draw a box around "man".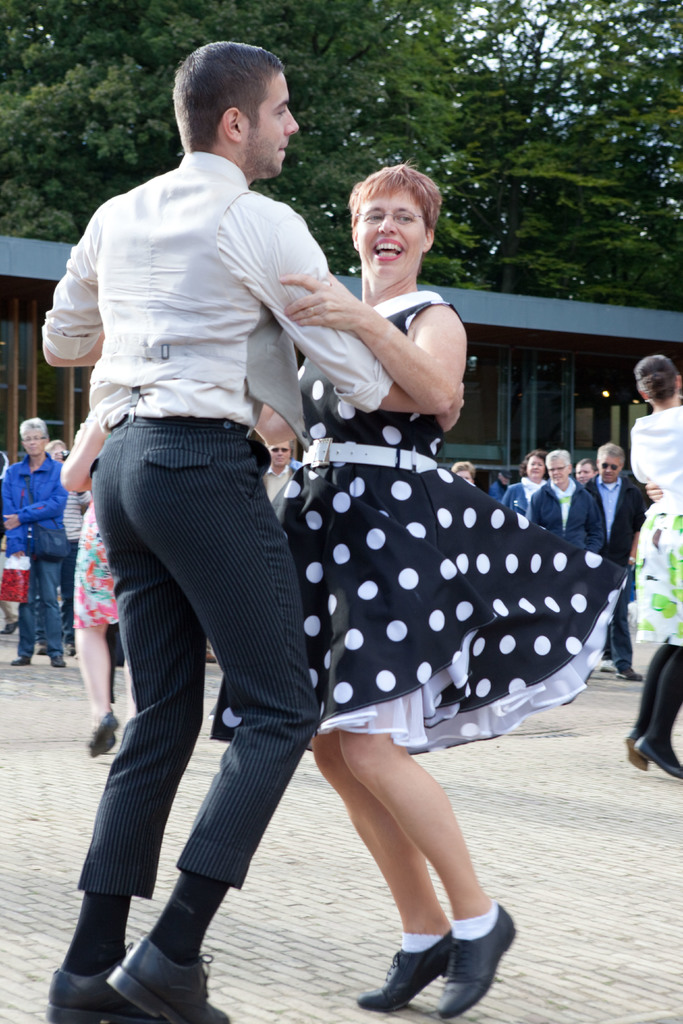
box=[0, 419, 69, 669].
